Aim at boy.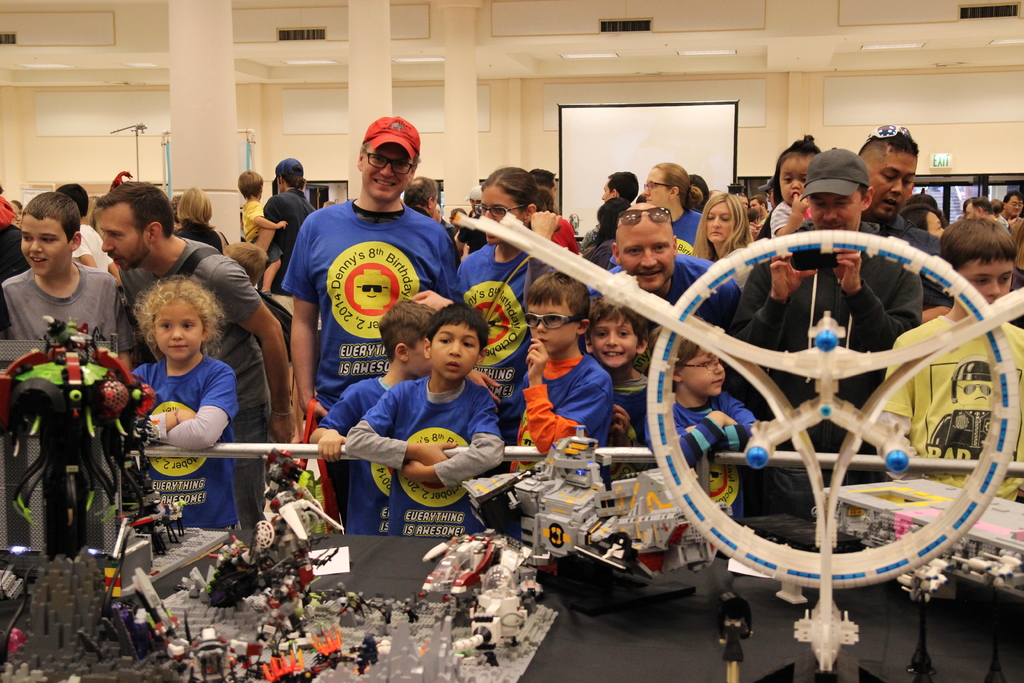
Aimed at Rect(307, 300, 446, 542).
